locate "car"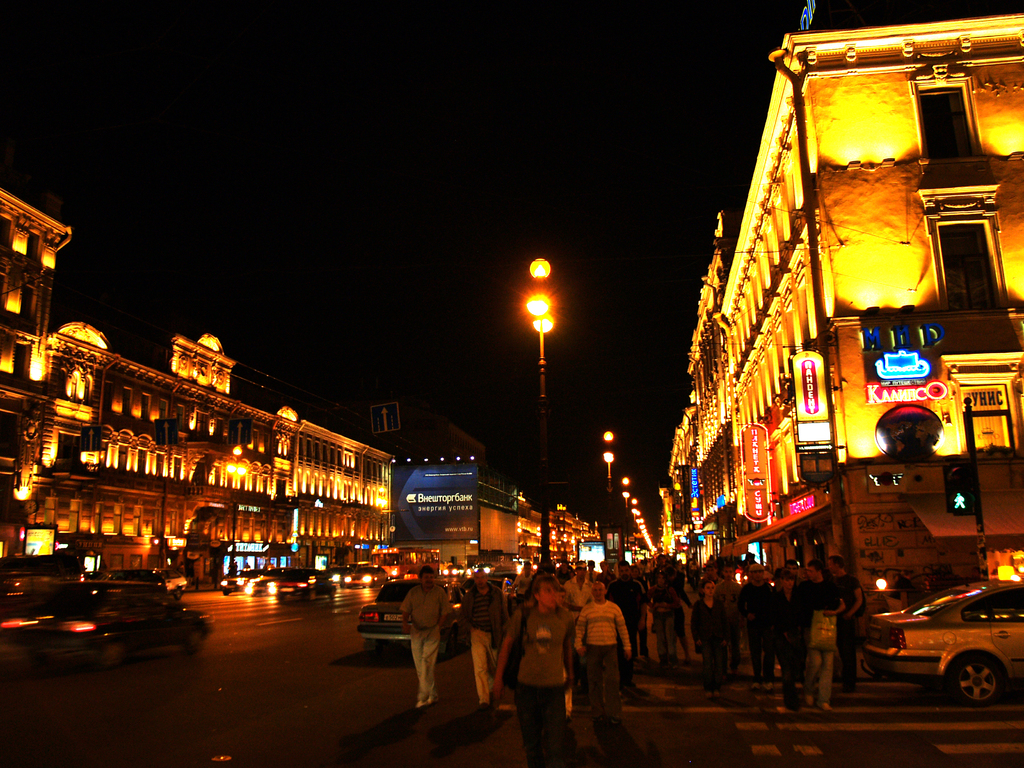
(842,575,1023,718)
